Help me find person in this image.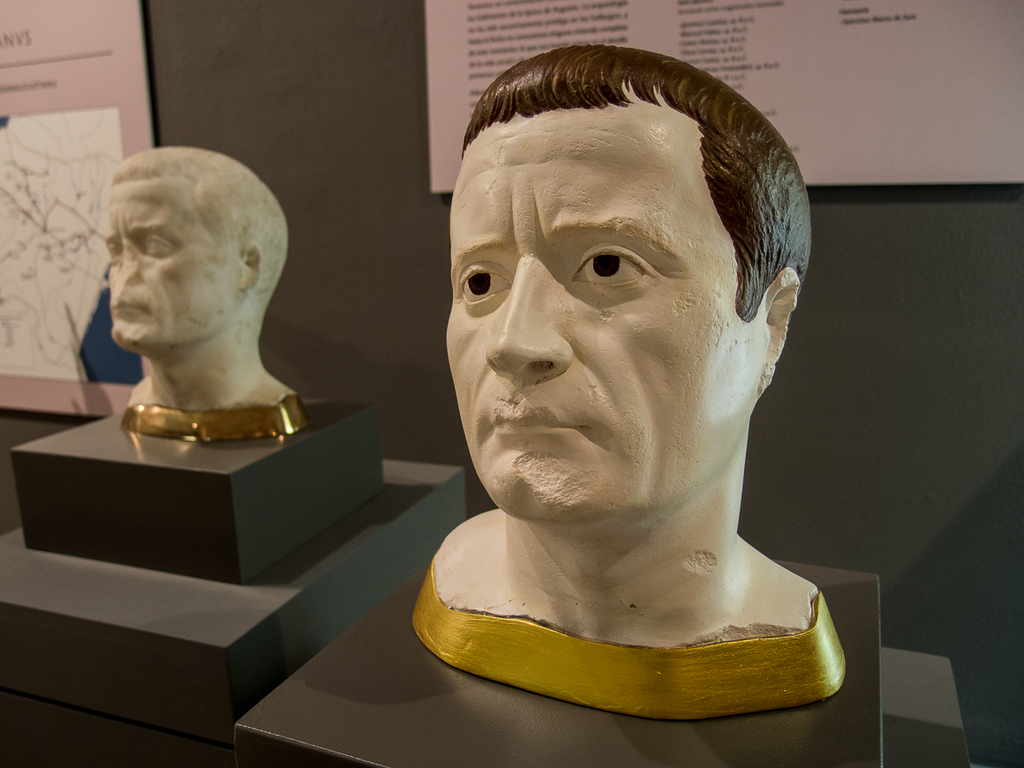
Found it: 443,40,816,651.
